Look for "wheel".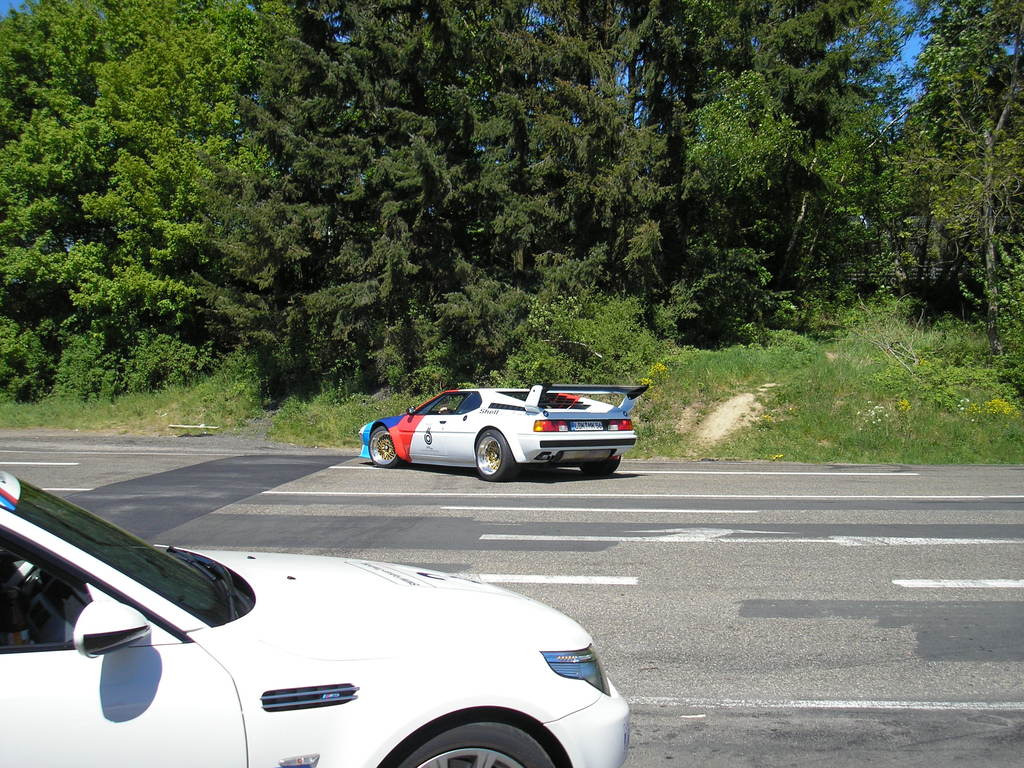
Found: rect(471, 431, 511, 461).
